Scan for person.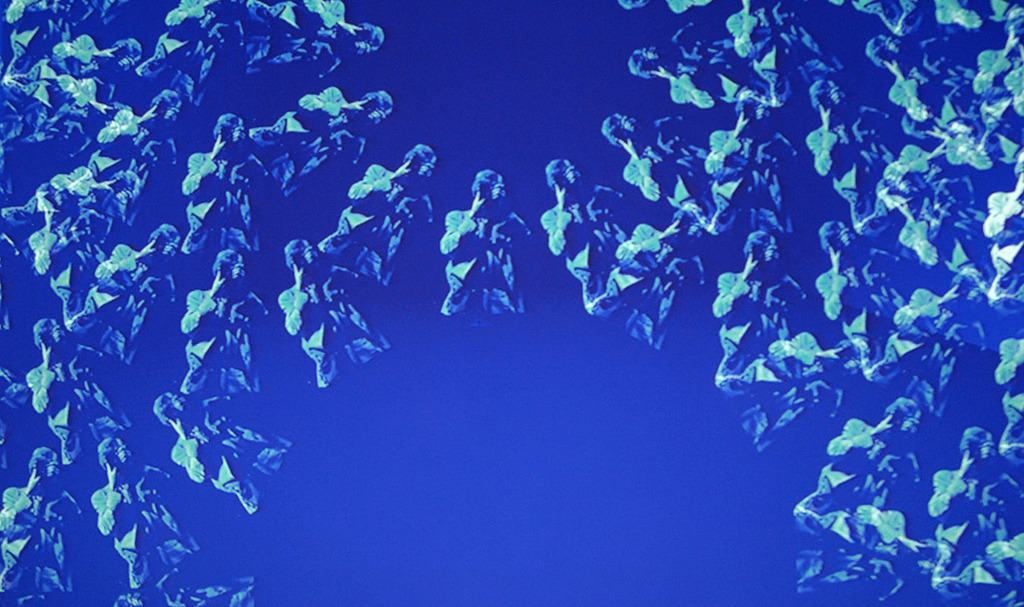
Scan result: <box>28,182,143,327</box>.
